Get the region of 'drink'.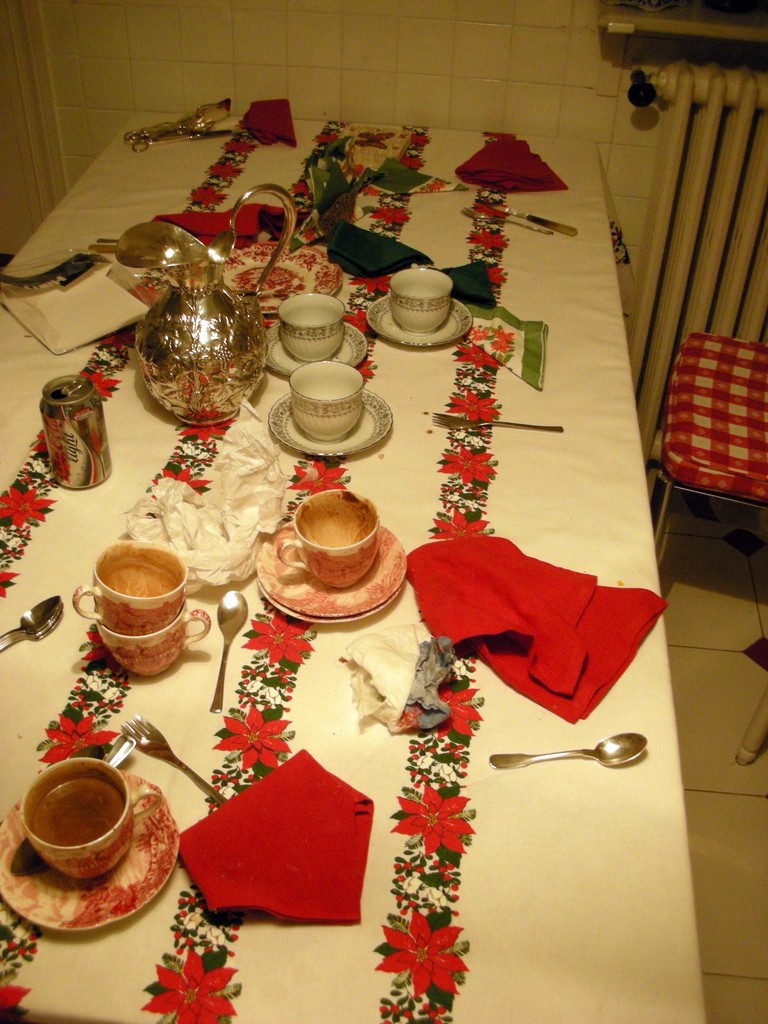
box=[12, 750, 164, 927].
